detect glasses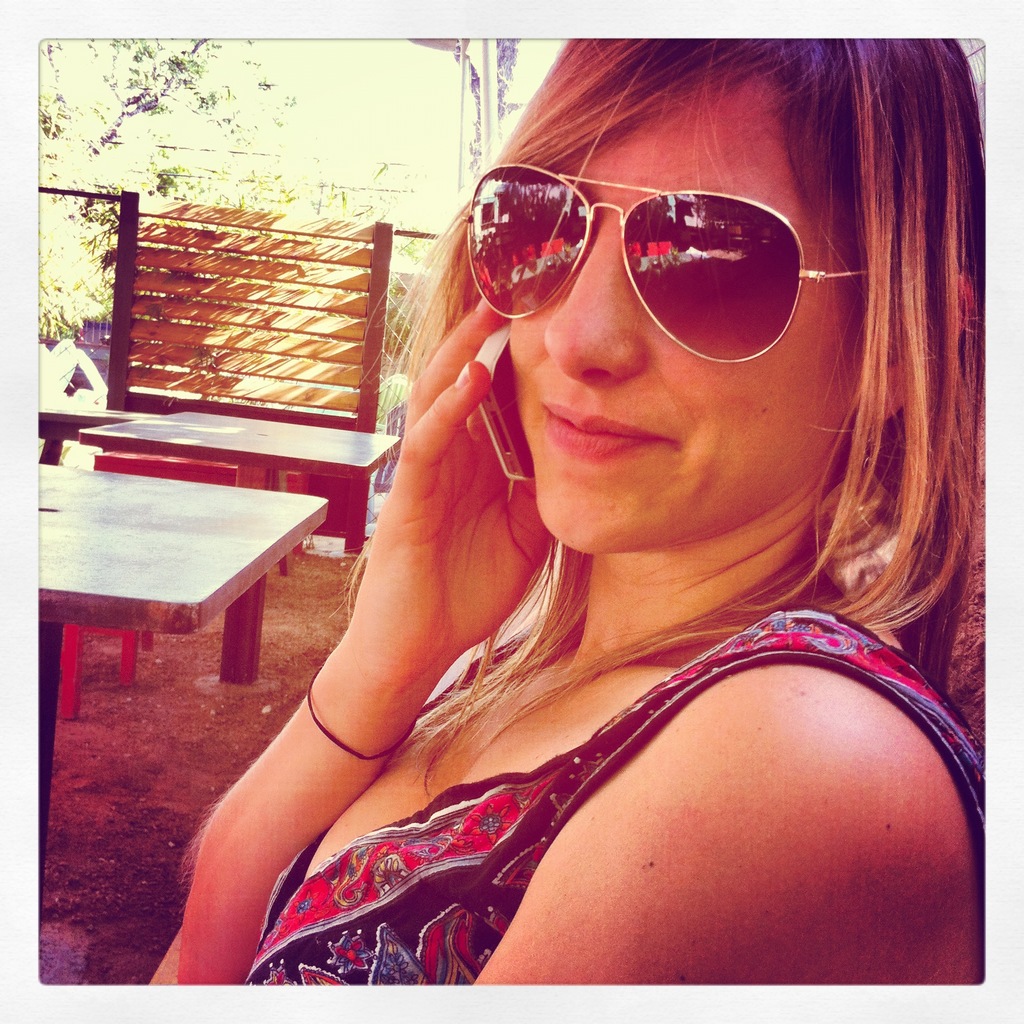
435:153:928:389
